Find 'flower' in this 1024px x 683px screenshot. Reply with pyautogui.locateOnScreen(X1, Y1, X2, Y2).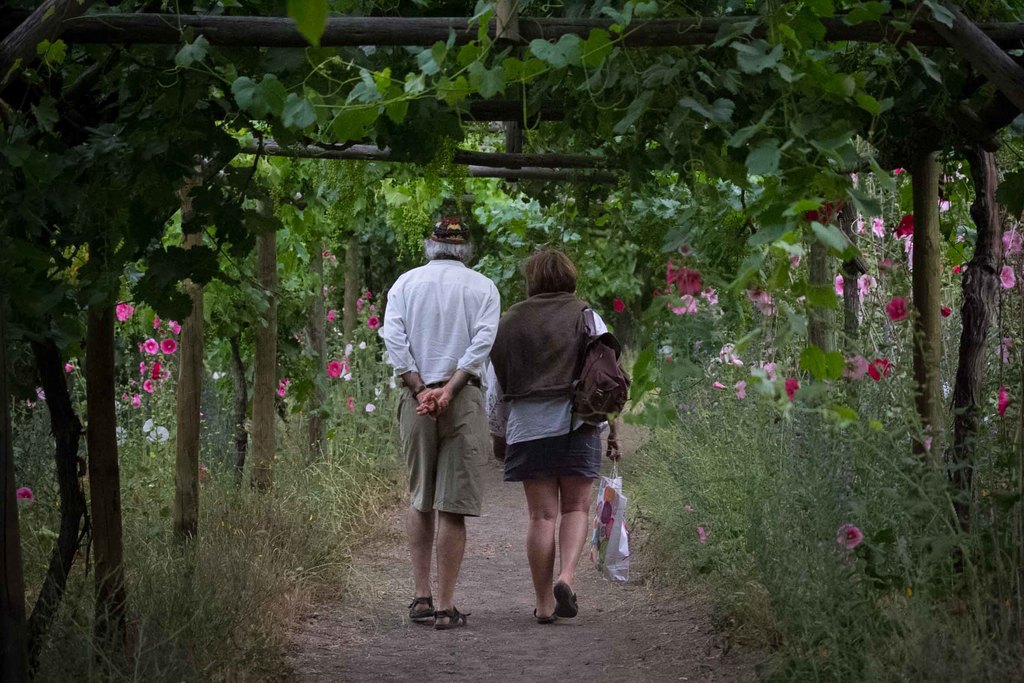
pyautogui.locateOnScreen(324, 308, 336, 323).
